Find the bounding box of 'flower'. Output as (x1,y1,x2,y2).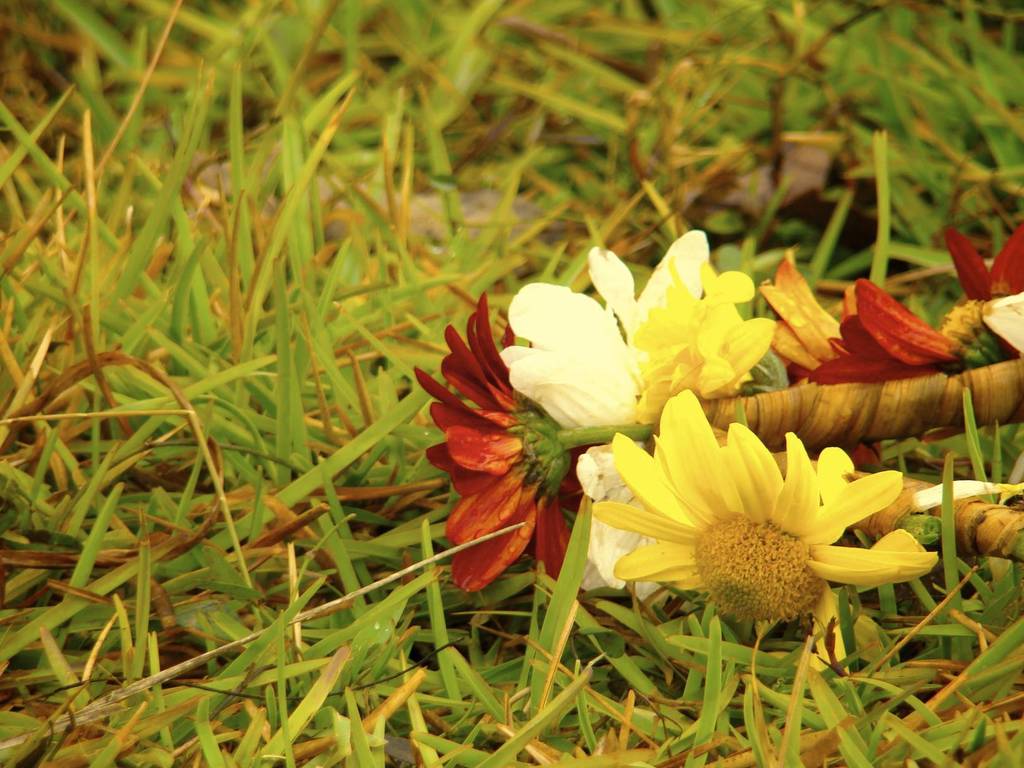
(590,395,940,668).
